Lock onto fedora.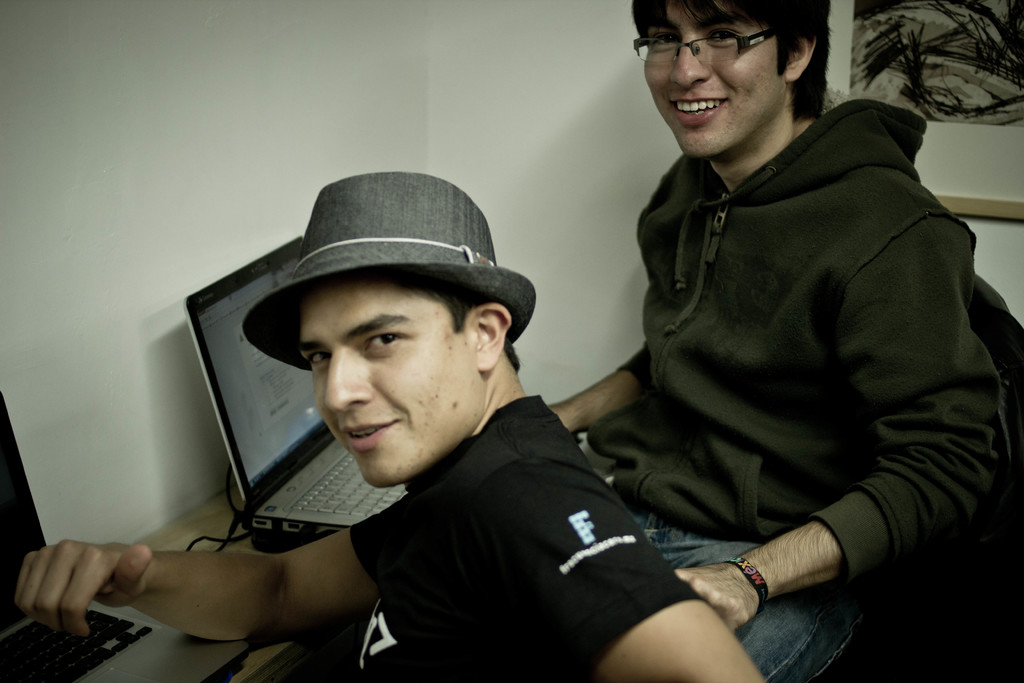
Locked: locate(226, 220, 544, 385).
